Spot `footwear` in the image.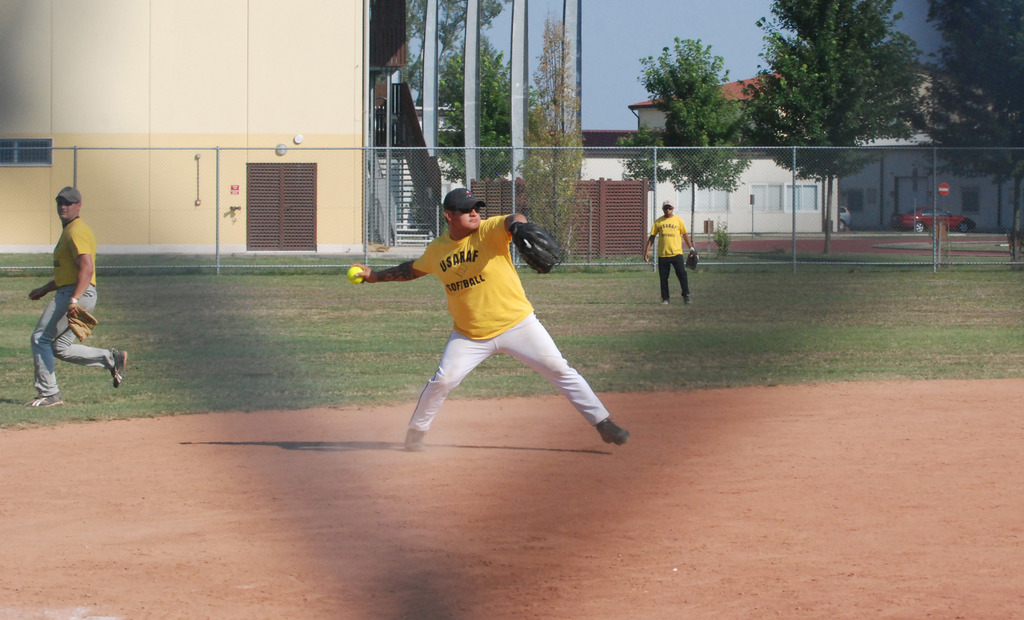
`footwear` found at bbox(404, 425, 424, 453).
